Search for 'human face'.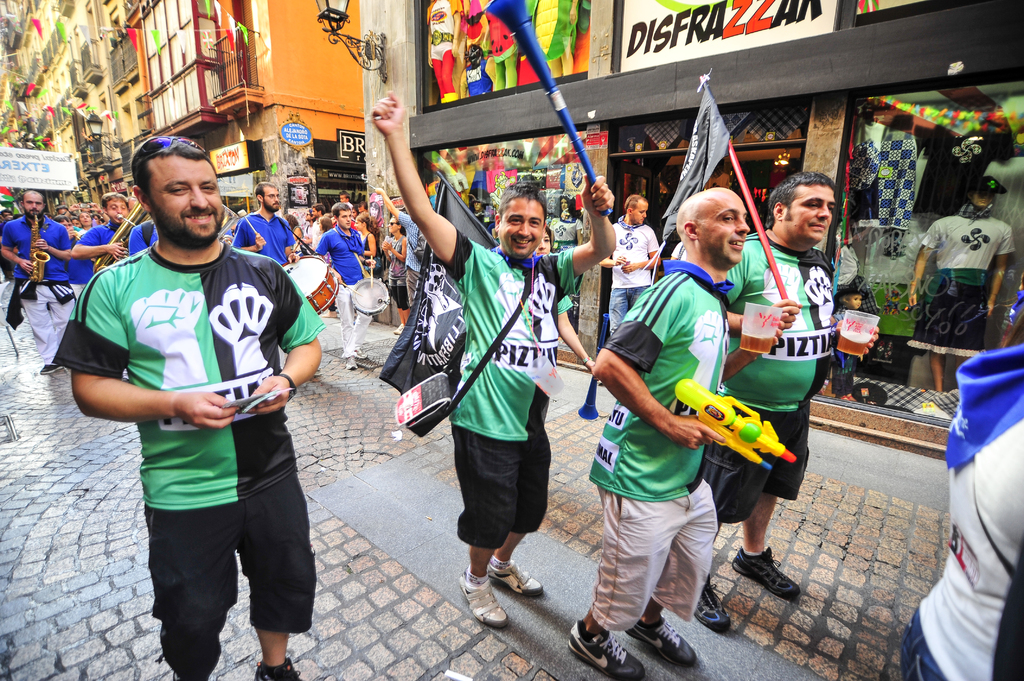
Found at 387, 216, 401, 233.
